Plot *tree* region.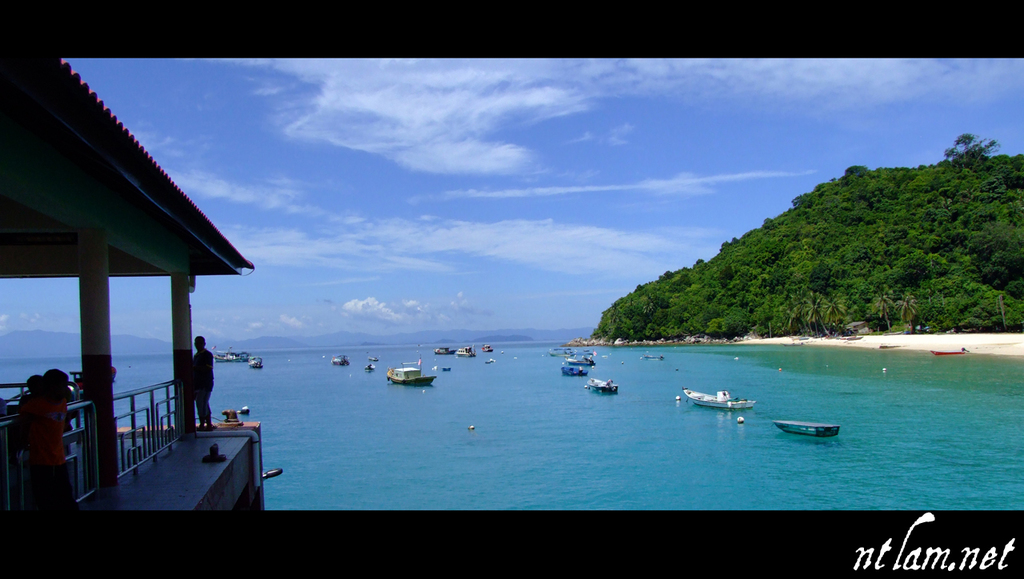
Plotted at crop(895, 289, 914, 333).
